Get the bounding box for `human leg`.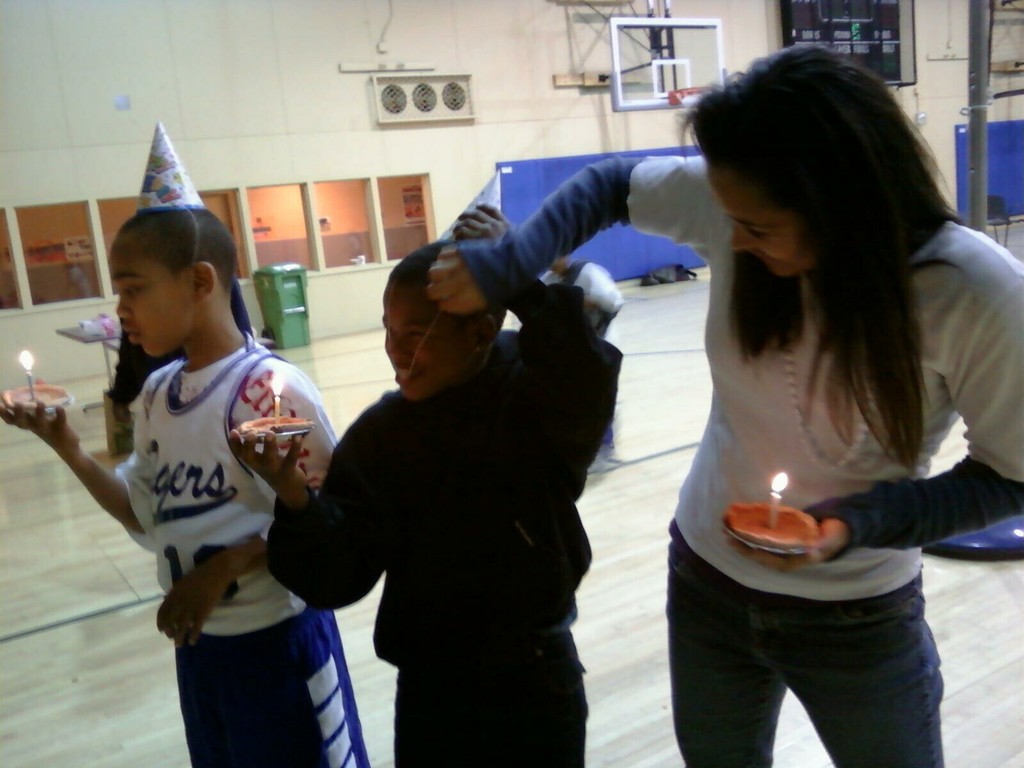
(664,538,784,767).
